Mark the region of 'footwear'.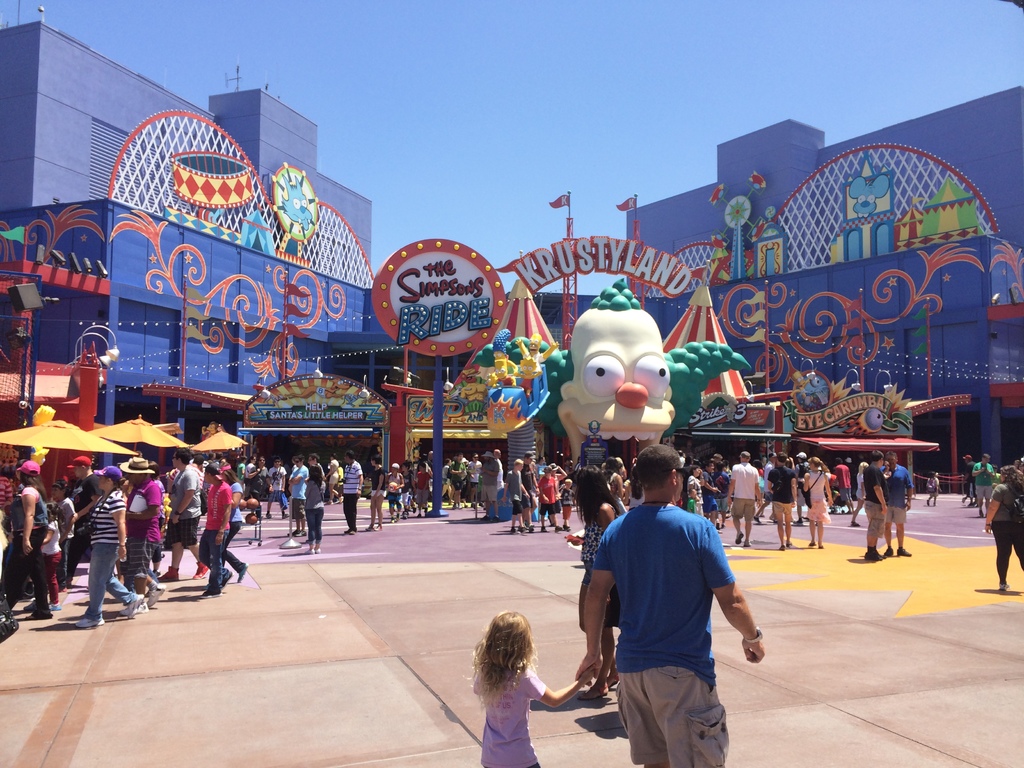
Region: region(324, 500, 332, 504).
